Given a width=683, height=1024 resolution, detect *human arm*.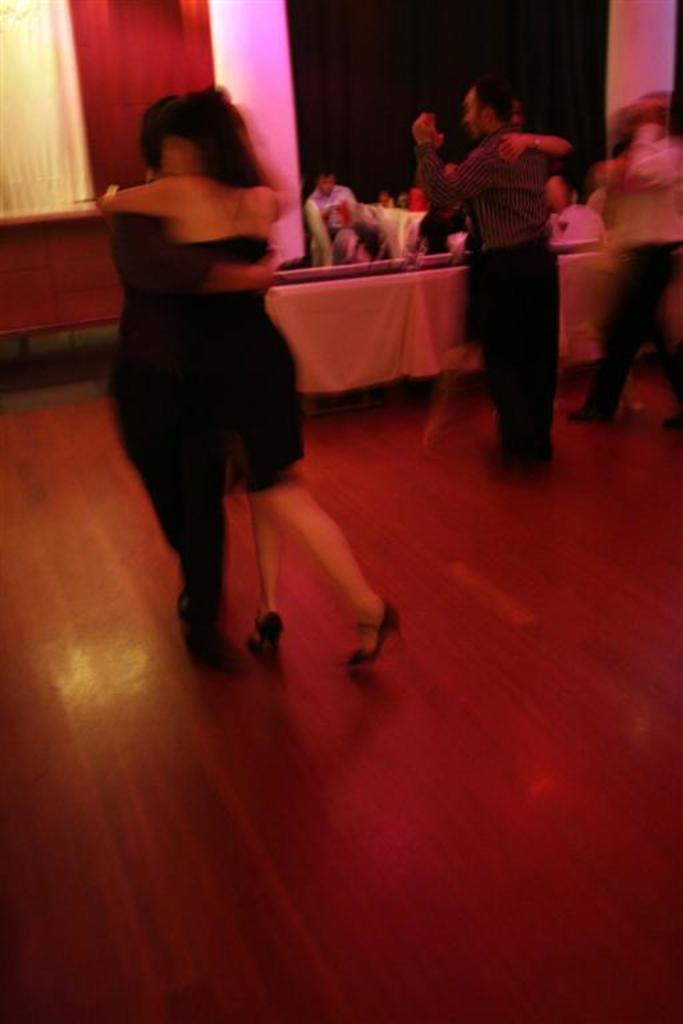
(496, 129, 574, 164).
